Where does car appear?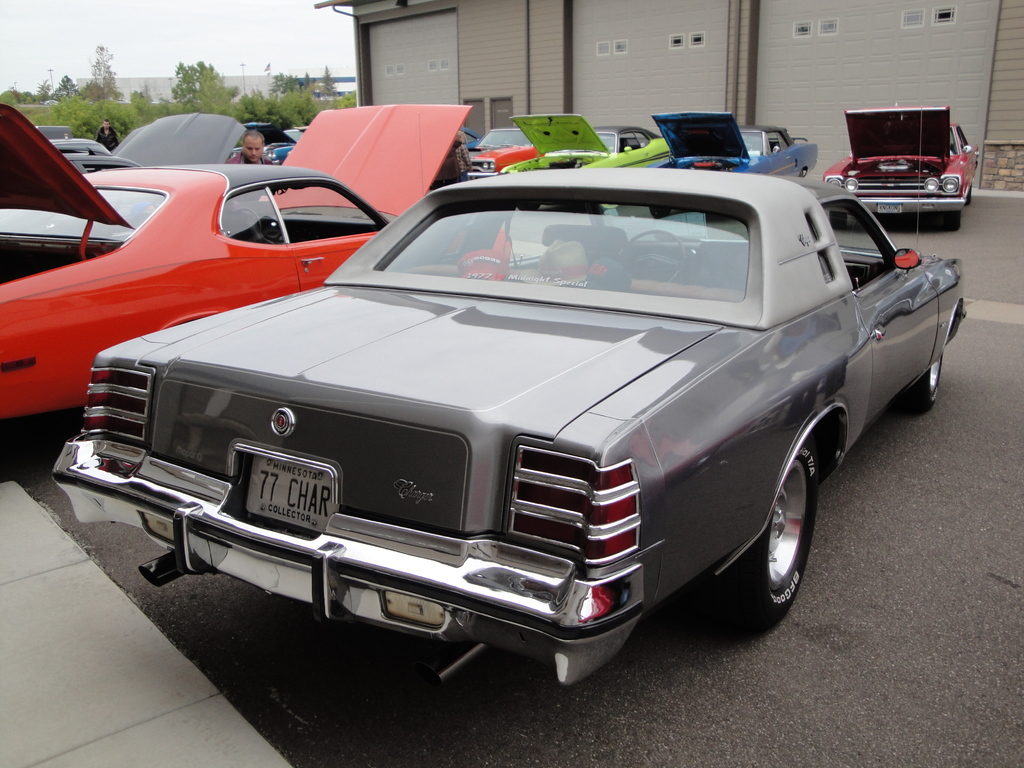
Appears at (818, 105, 985, 236).
